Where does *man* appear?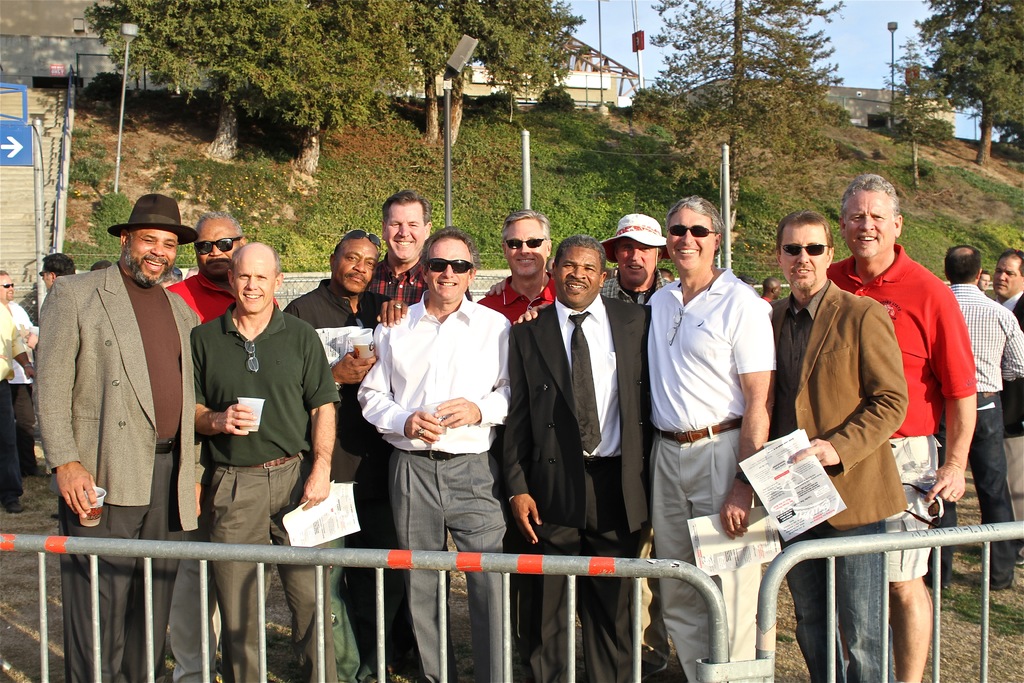
Appears at box=[0, 266, 39, 472].
